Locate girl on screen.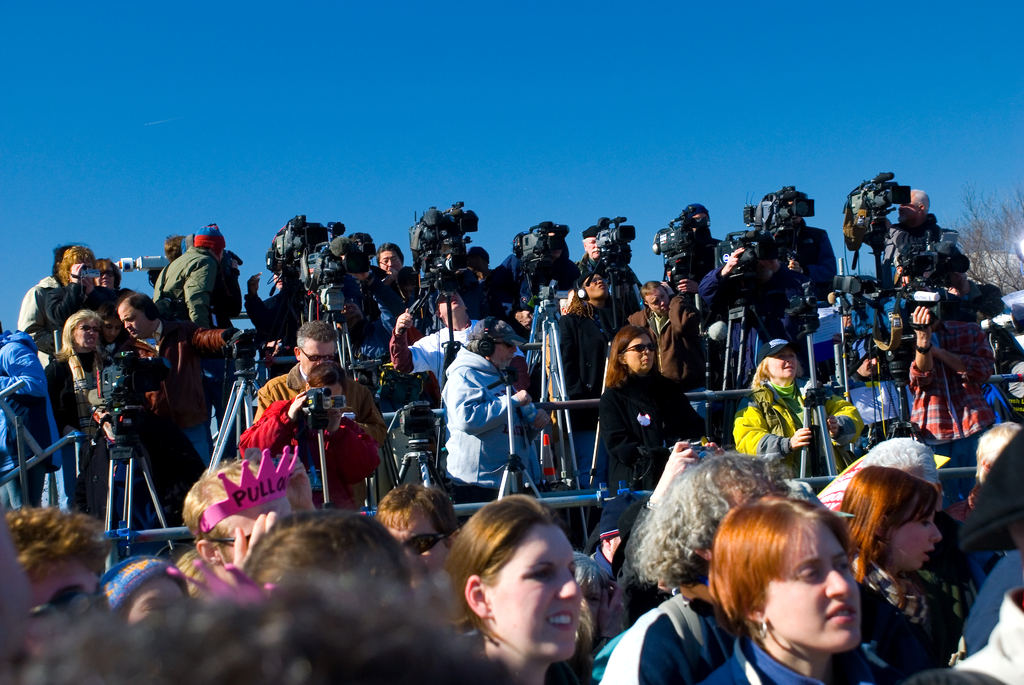
On screen at l=692, t=489, r=883, b=684.
